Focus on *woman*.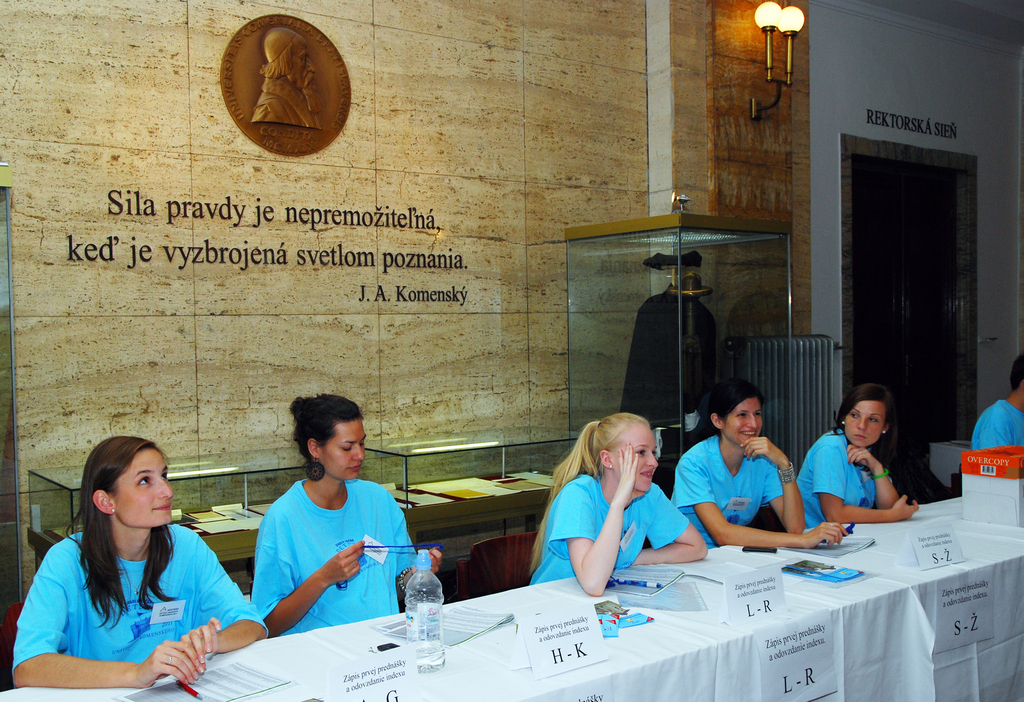
Focused at pyautogui.locateOnScreen(673, 379, 850, 555).
